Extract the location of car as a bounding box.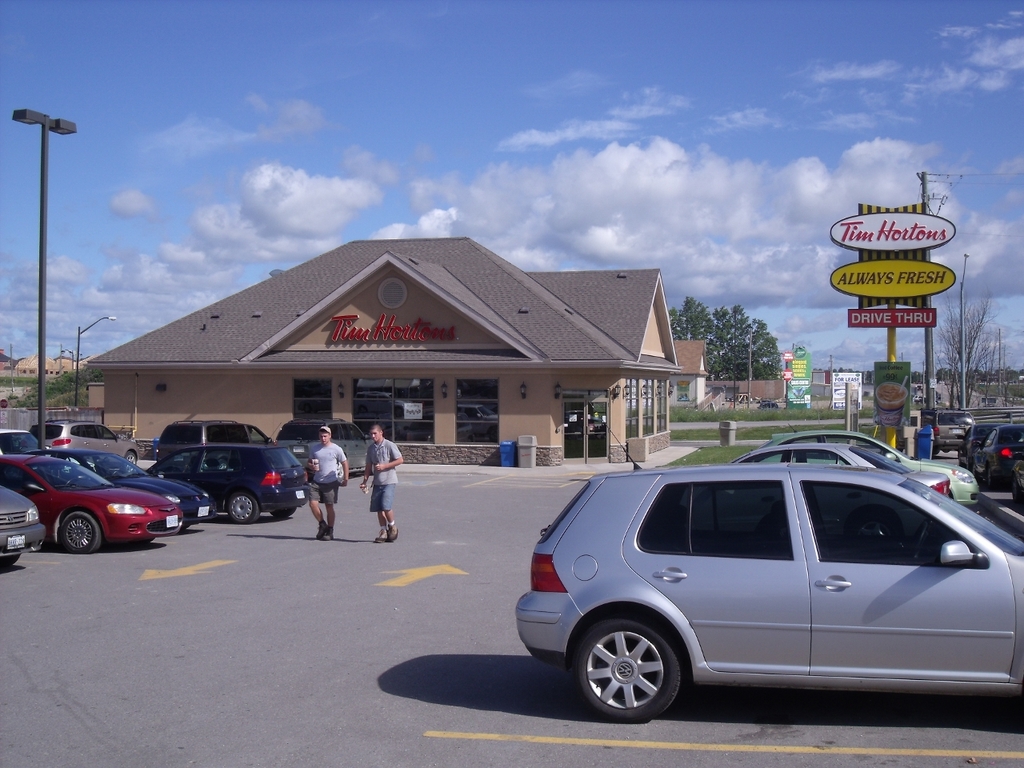
924:405:968:446.
